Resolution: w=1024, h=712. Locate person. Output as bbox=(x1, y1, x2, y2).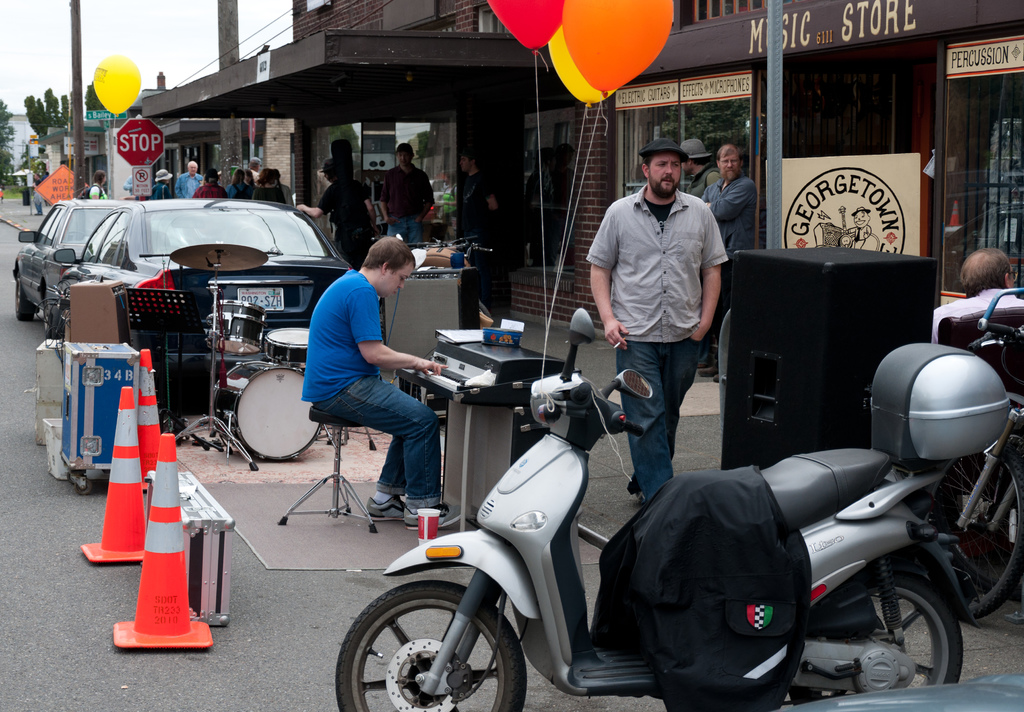
bbox=(697, 142, 753, 383).
